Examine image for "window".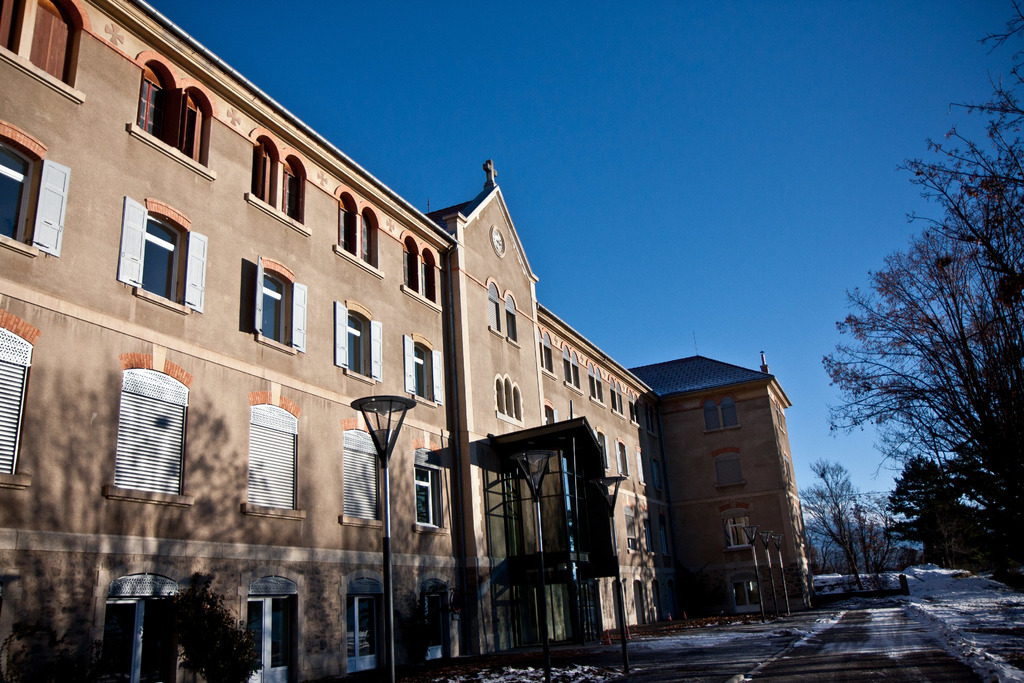
Examination result: x1=540, y1=329, x2=555, y2=380.
